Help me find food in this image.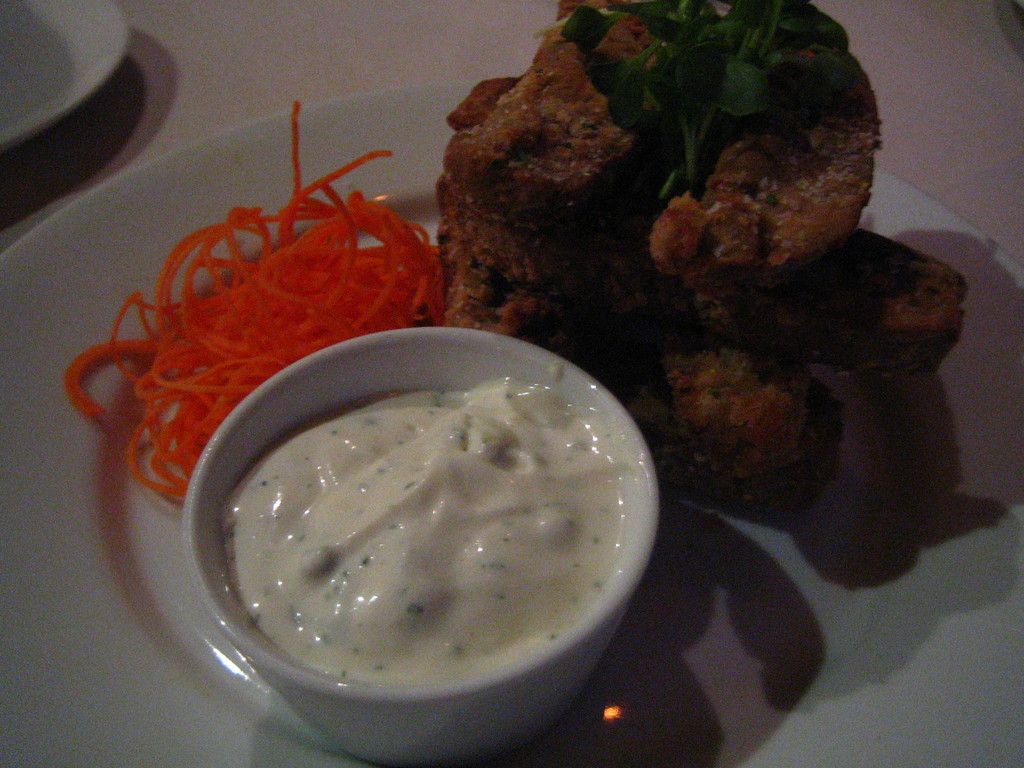
Found it: box(197, 347, 669, 718).
